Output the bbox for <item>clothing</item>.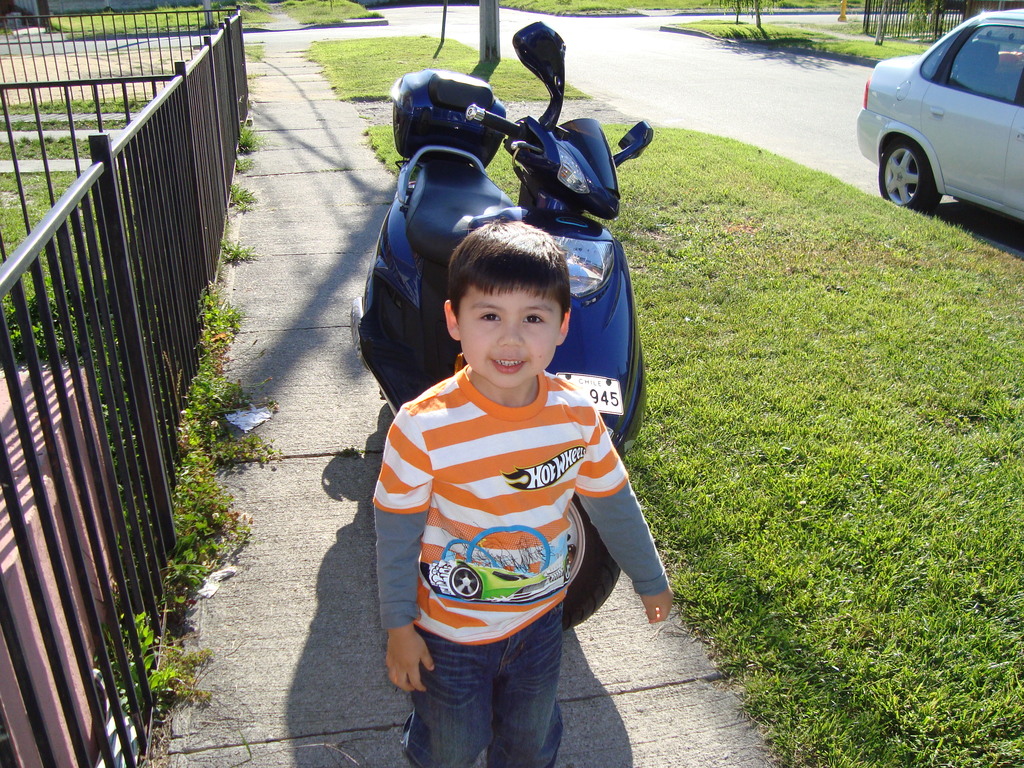
{"x1": 368, "y1": 363, "x2": 667, "y2": 765}.
